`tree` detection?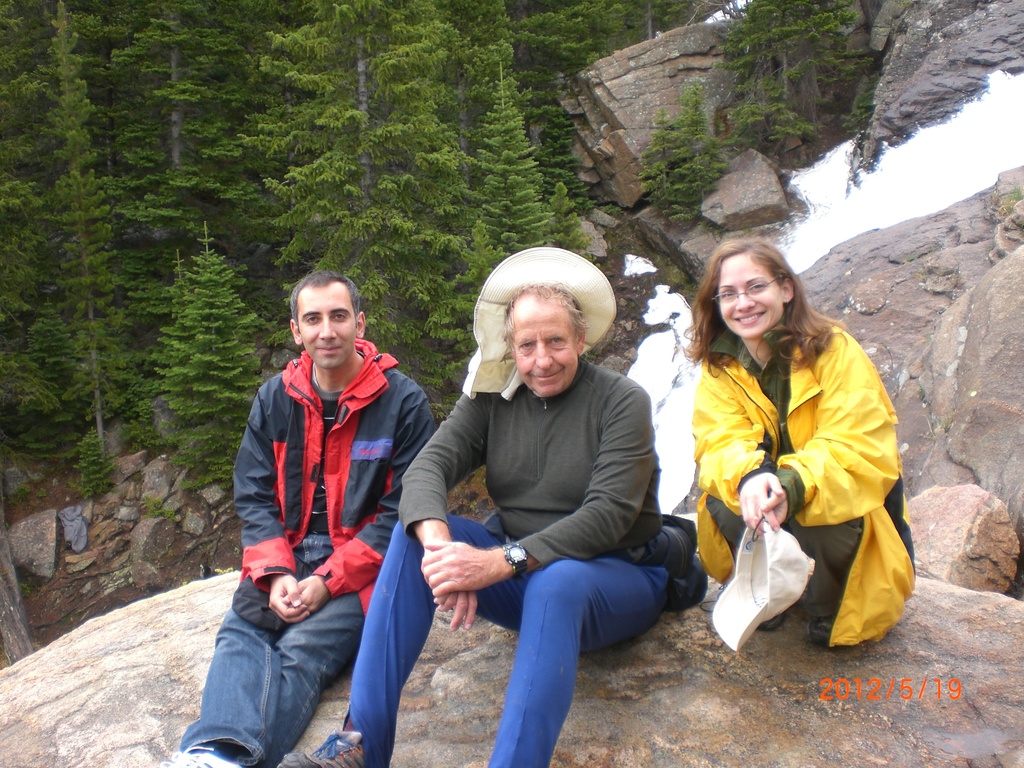
[637, 81, 743, 230]
